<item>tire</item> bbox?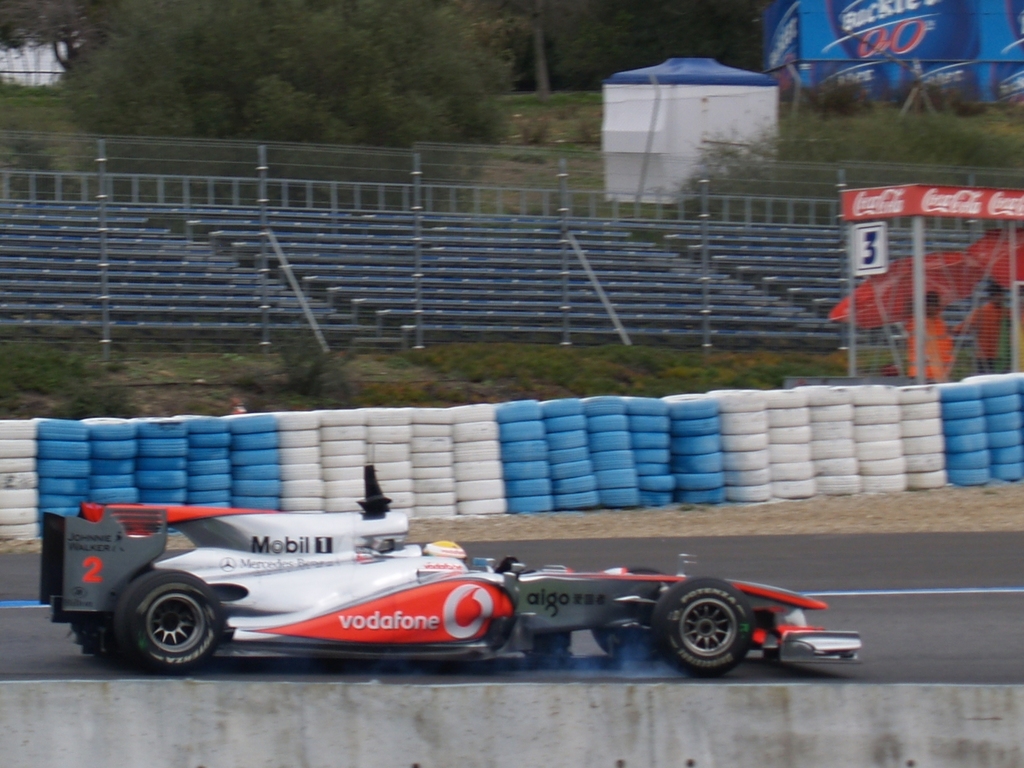
x1=593 y1=563 x2=679 y2=662
